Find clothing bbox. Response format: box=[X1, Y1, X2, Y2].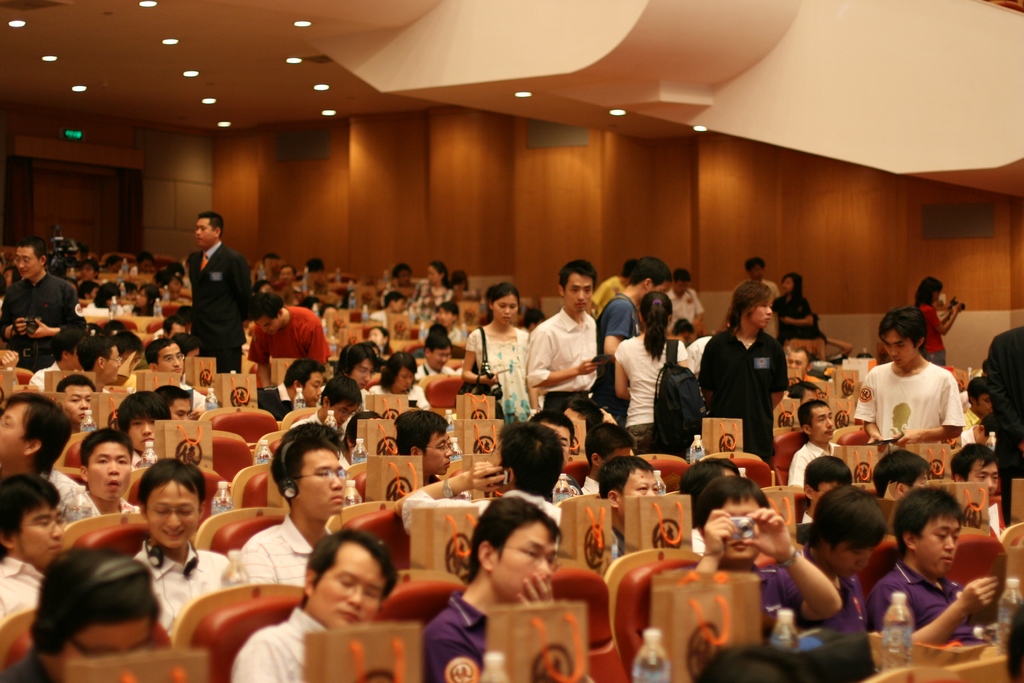
box=[227, 509, 336, 591].
